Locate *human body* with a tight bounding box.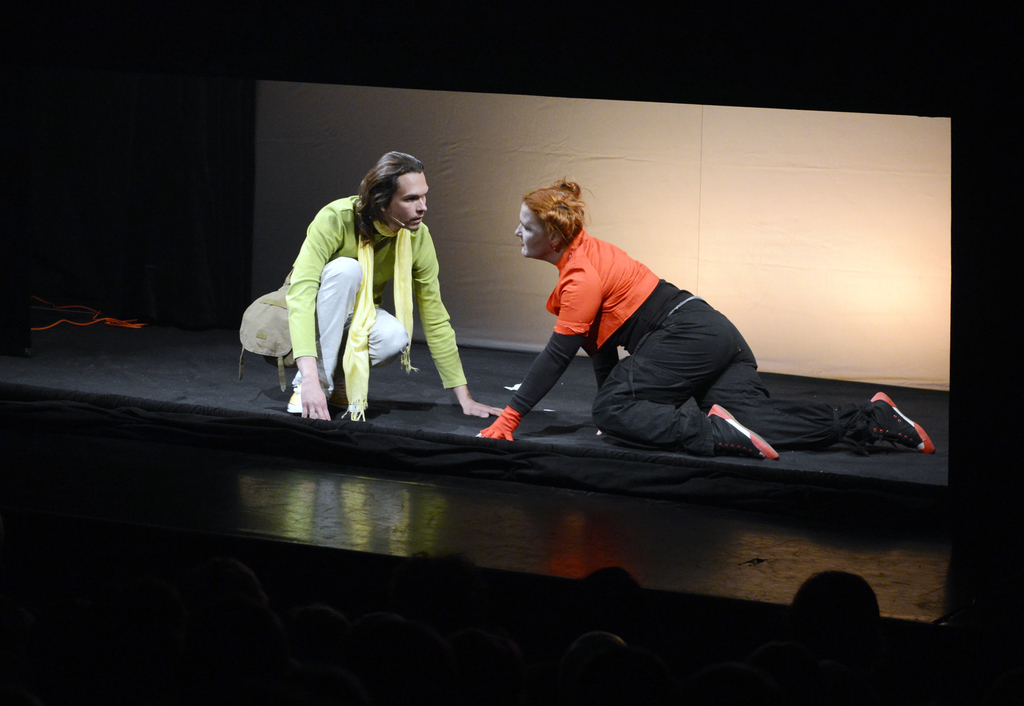
483,178,939,465.
